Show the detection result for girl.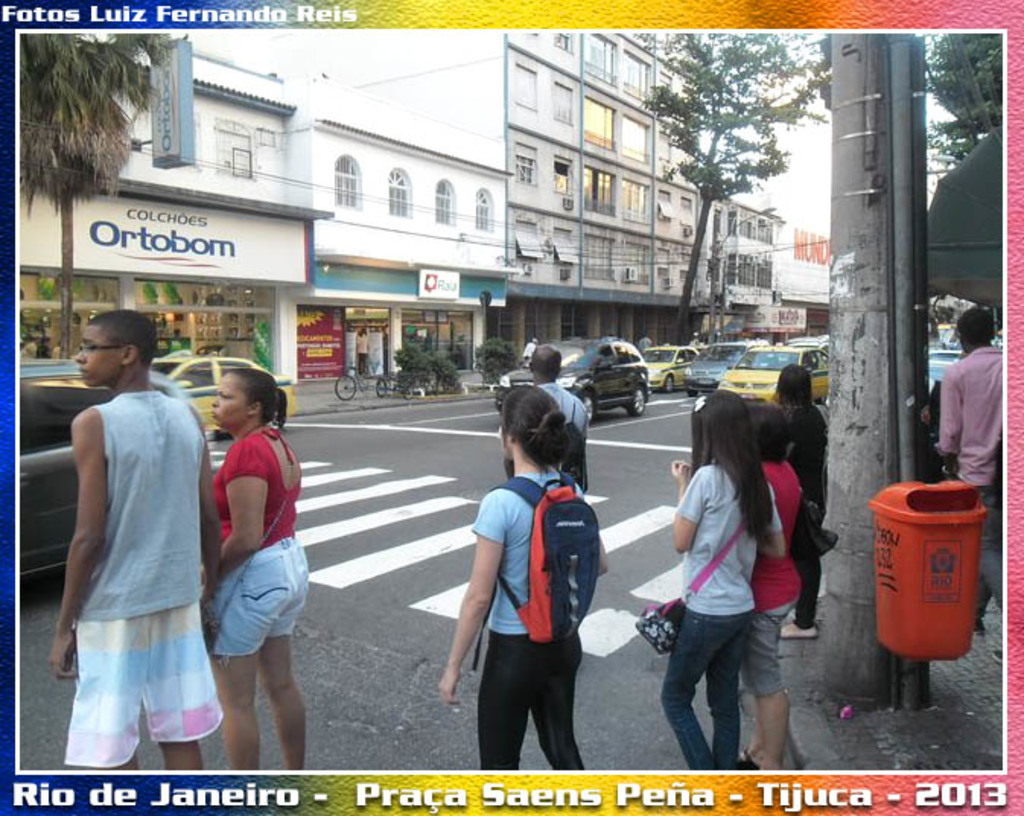
pyautogui.locateOnScreen(662, 381, 787, 769).
